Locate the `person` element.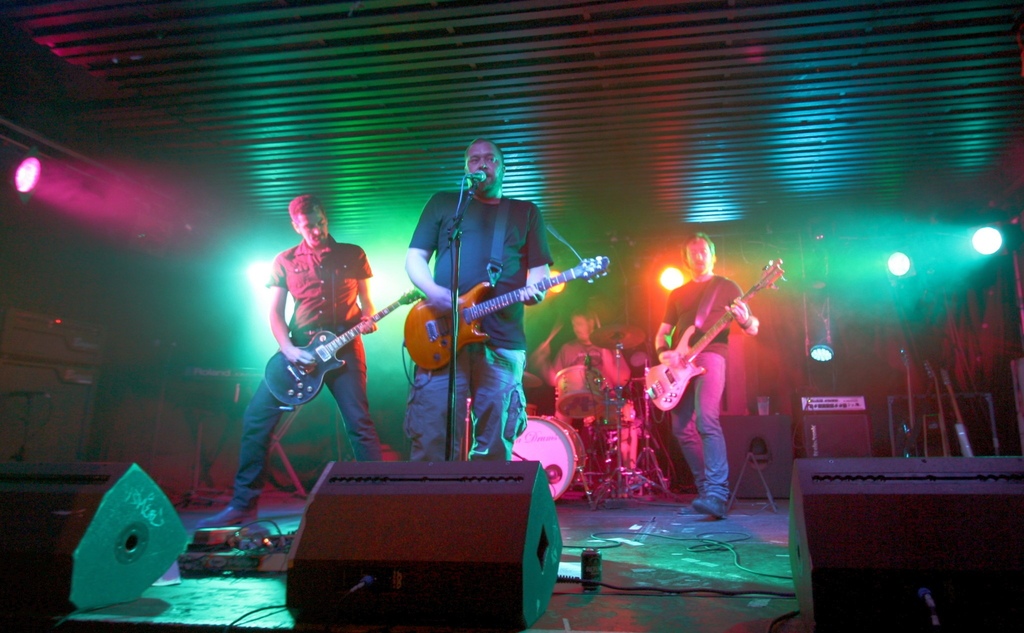
Element bbox: <region>404, 133, 548, 460</region>.
